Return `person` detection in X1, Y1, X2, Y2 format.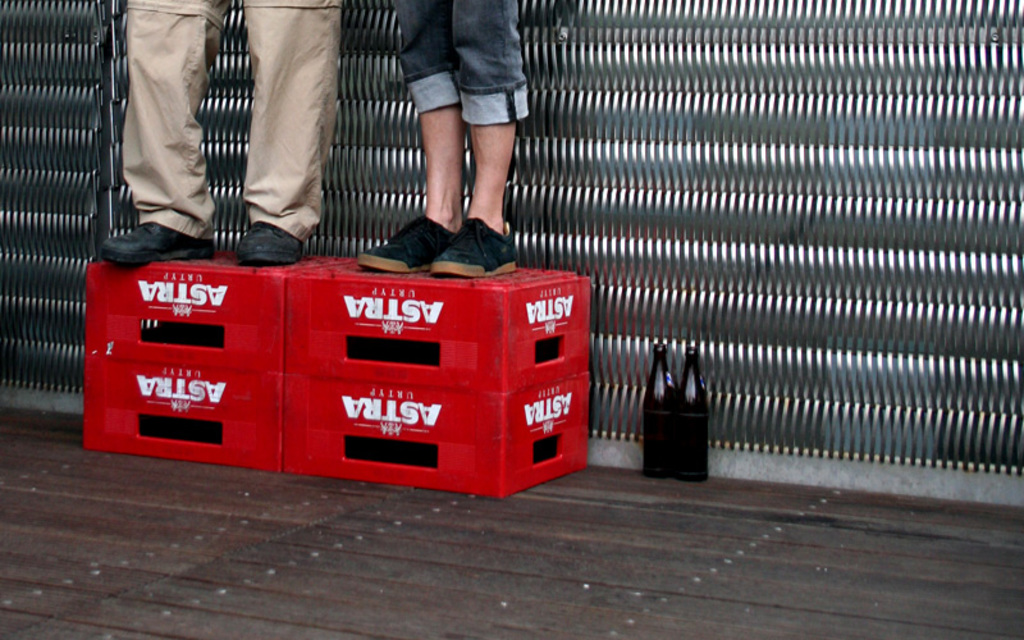
361, 0, 545, 275.
